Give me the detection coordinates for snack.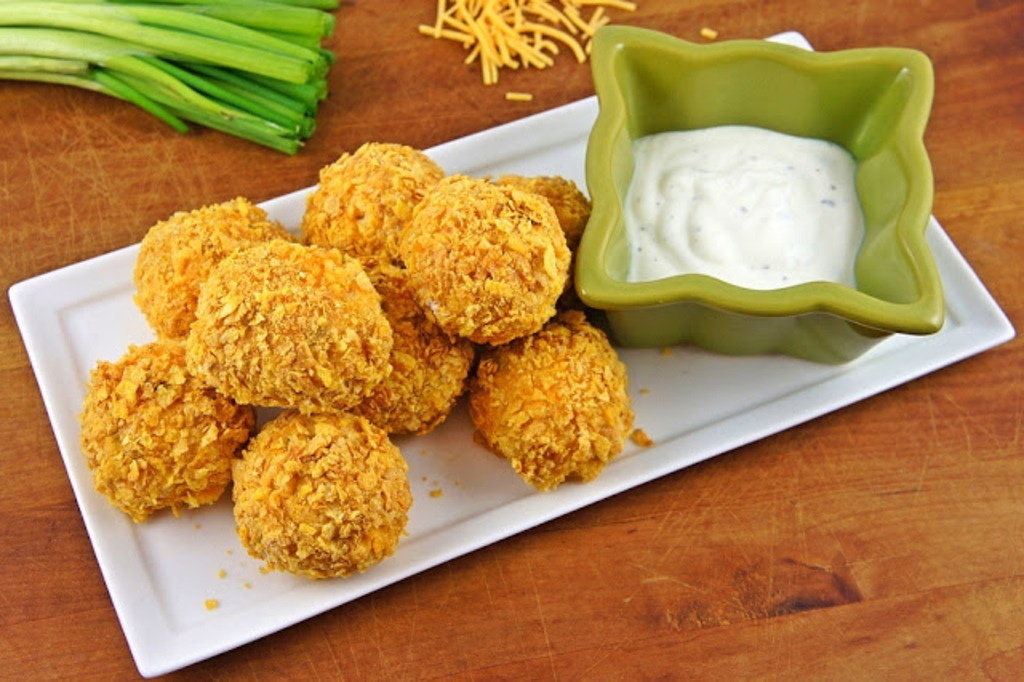
(411,0,634,106).
